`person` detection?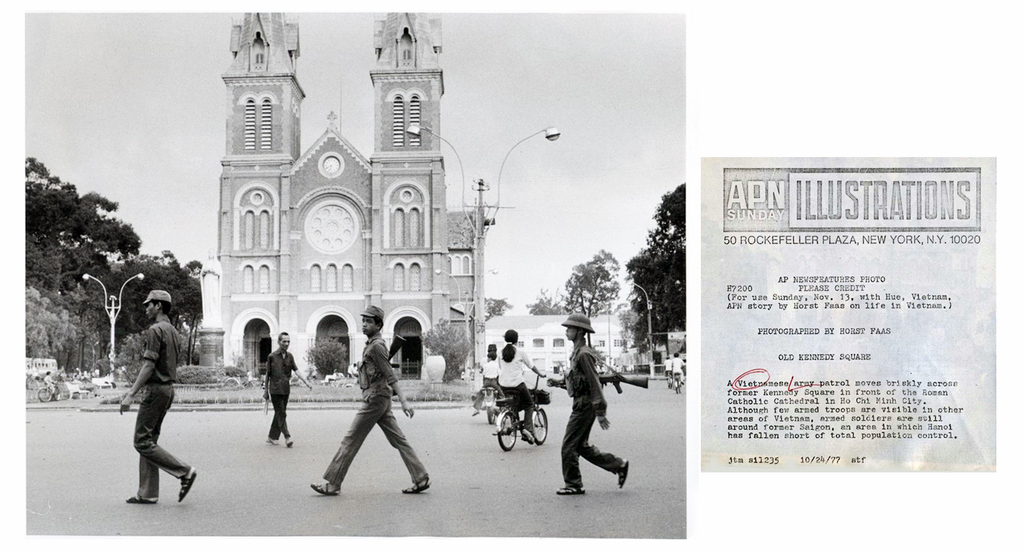
(x1=670, y1=346, x2=687, y2=387)
